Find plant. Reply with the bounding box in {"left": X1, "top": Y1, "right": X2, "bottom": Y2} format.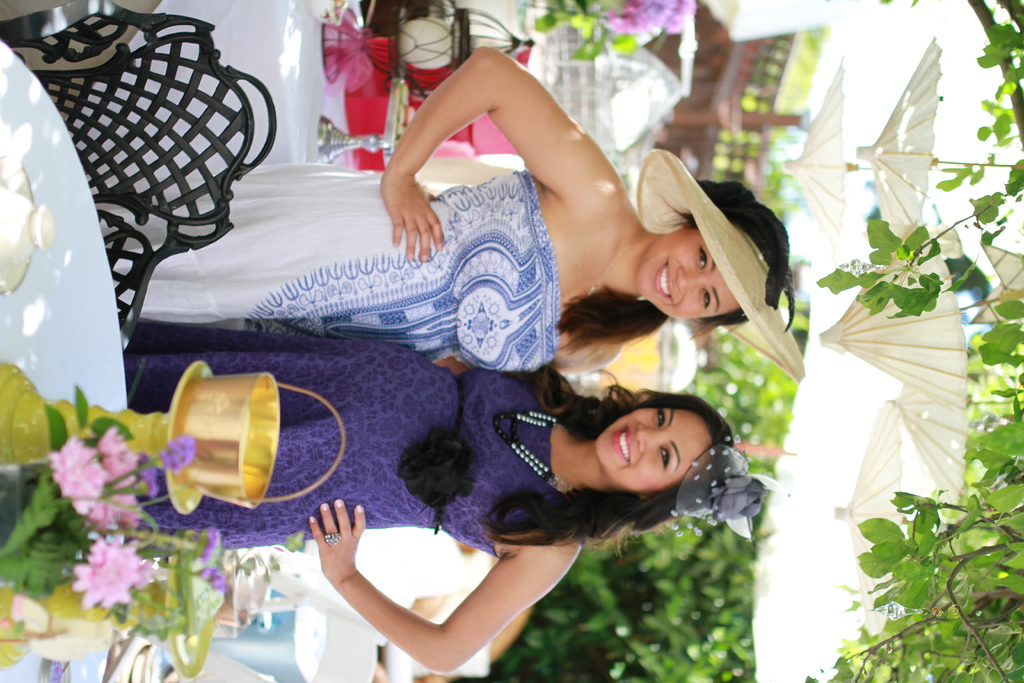
{"left": 520, "top": 0, "right": 715, "bottom": 55}.
